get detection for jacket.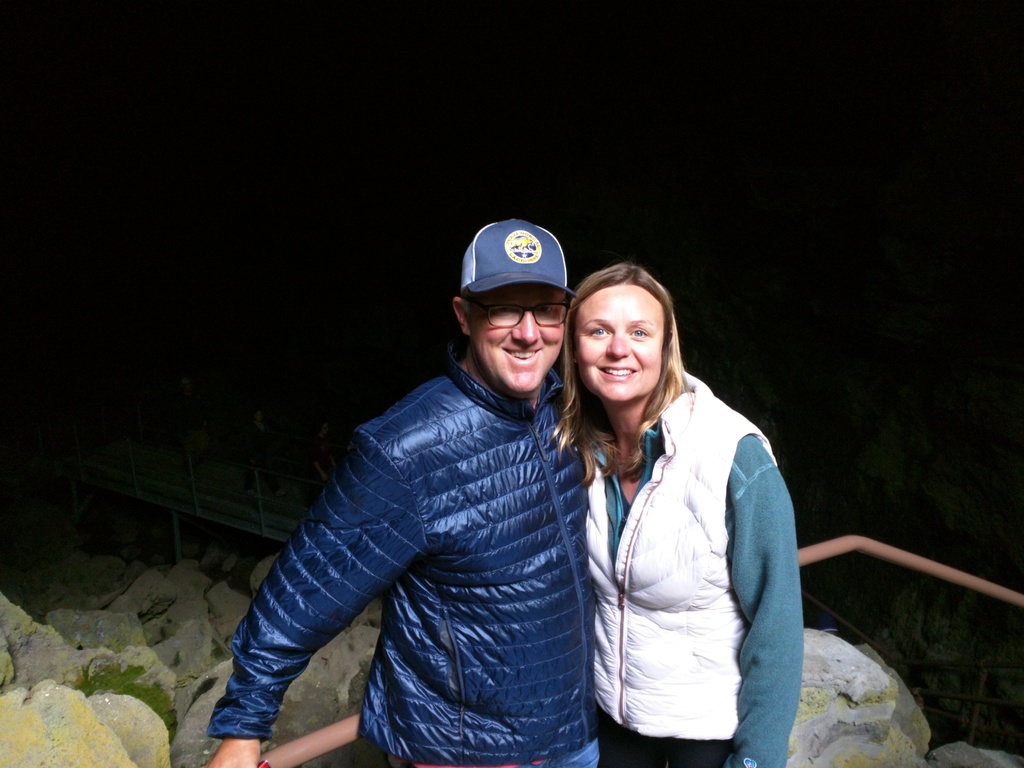
Detection: [202, 337, 599, 767].
